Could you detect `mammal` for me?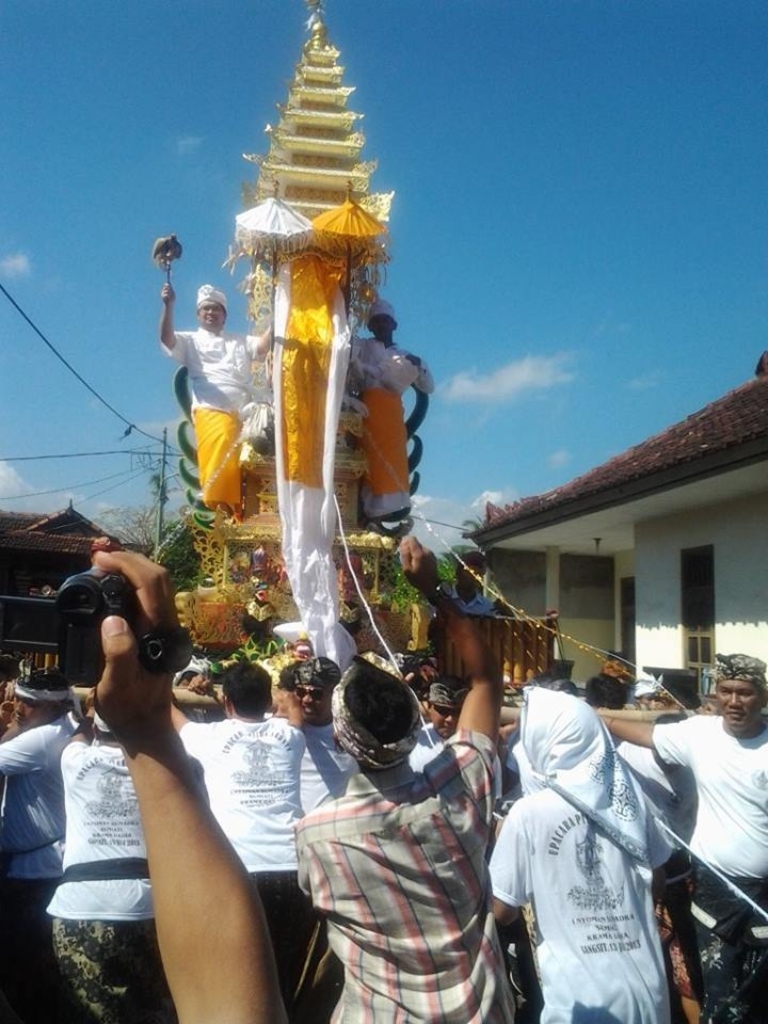
Detection result: box(156, 279, 278, 526).
